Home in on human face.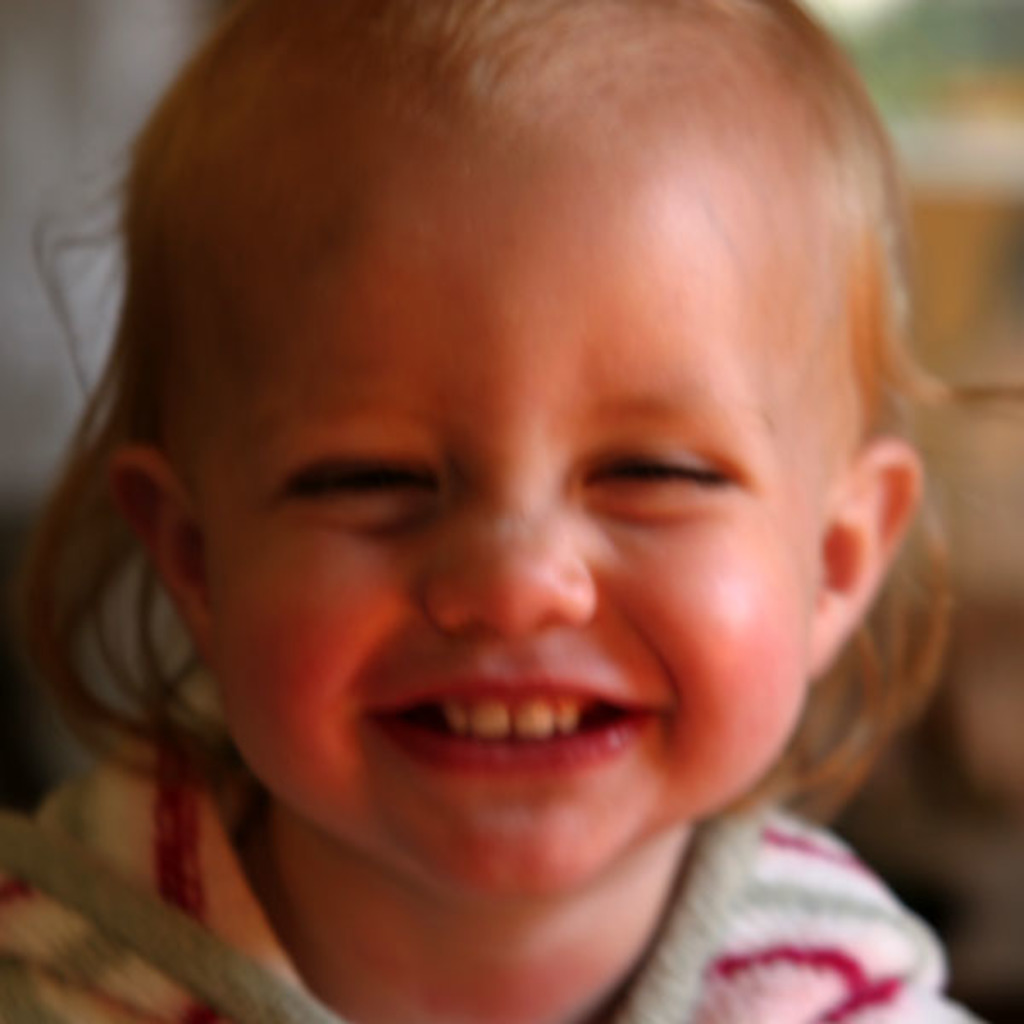
Homed in at [x1=200, y1=189, x2=814, y2=903].
